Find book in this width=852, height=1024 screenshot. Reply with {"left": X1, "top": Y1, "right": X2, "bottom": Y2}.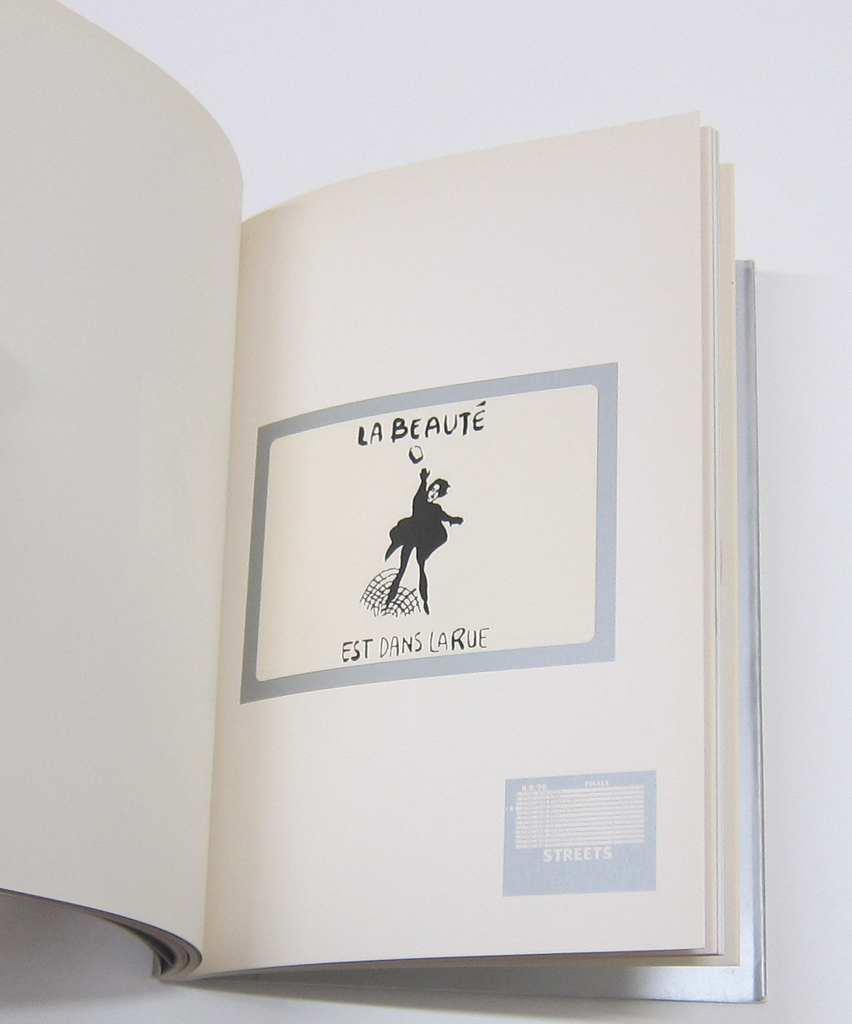
{"left": 0, "top": 0, "right": 754, "bottom": 1002}.
